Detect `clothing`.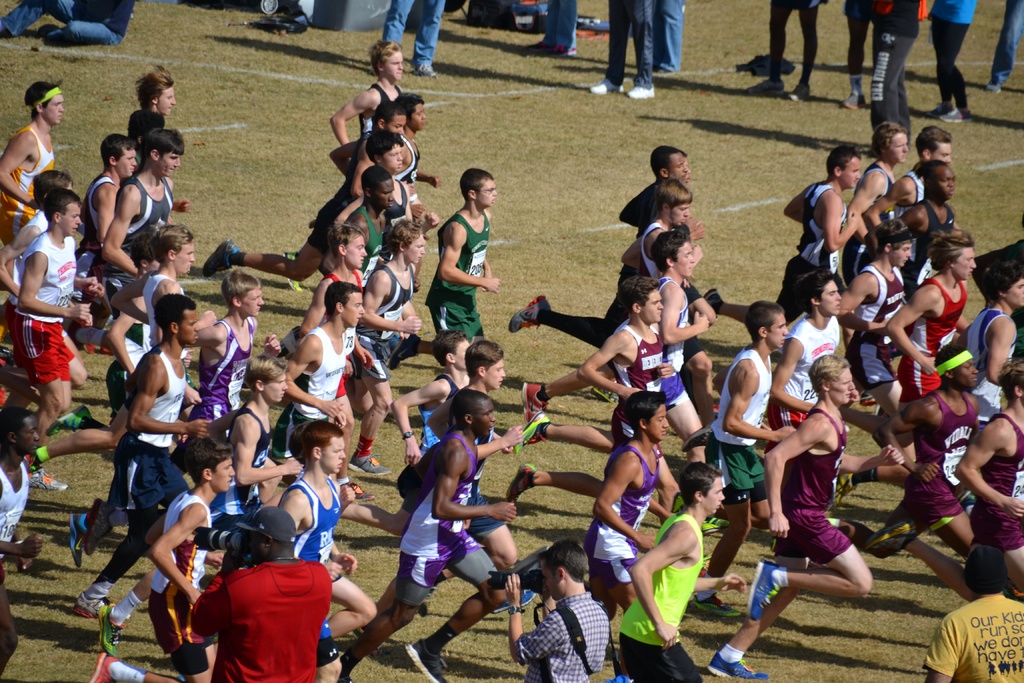
Detected at left=605, top=0, right=651, bottom=94.
